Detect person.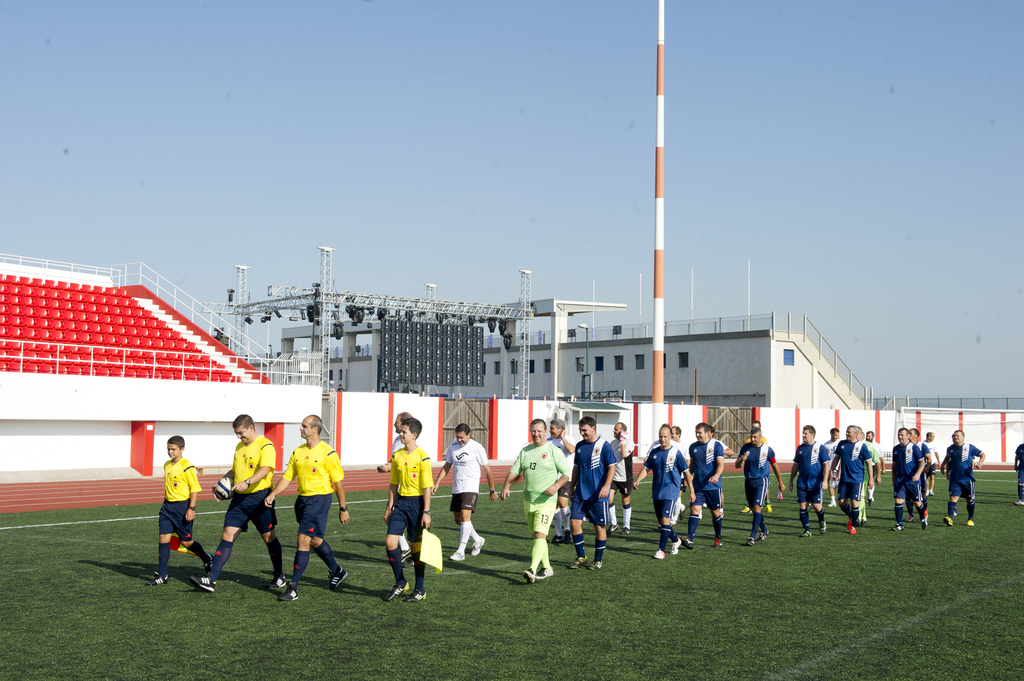
Detected at Rect(547, 413, 577, 545).
